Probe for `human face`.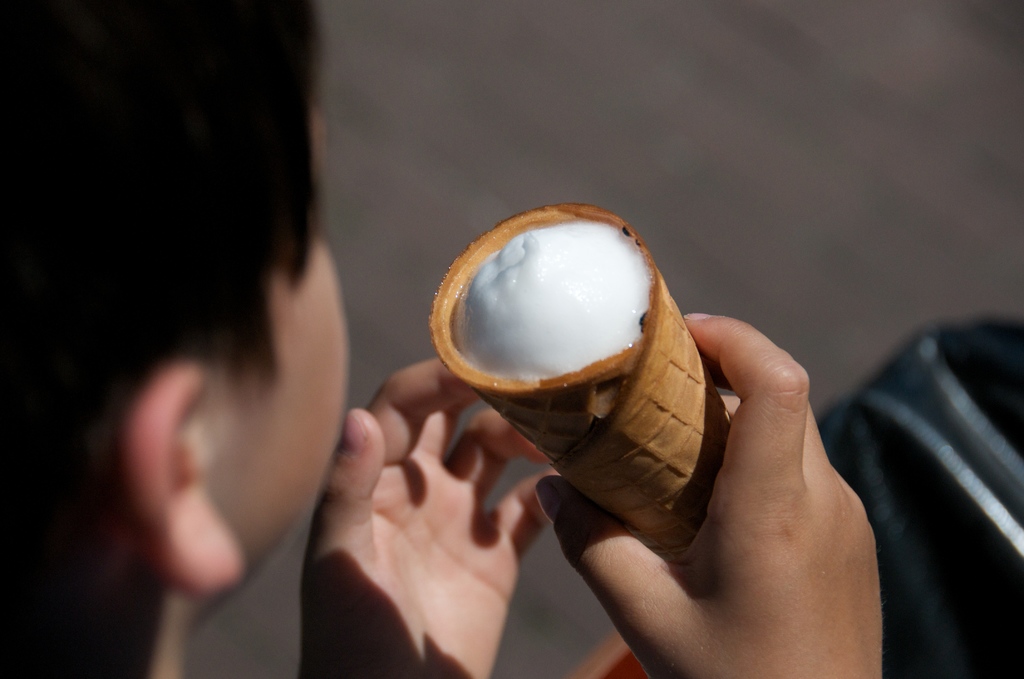
Probe result: <bbox>220, 119, 354, 562</bbox>.
